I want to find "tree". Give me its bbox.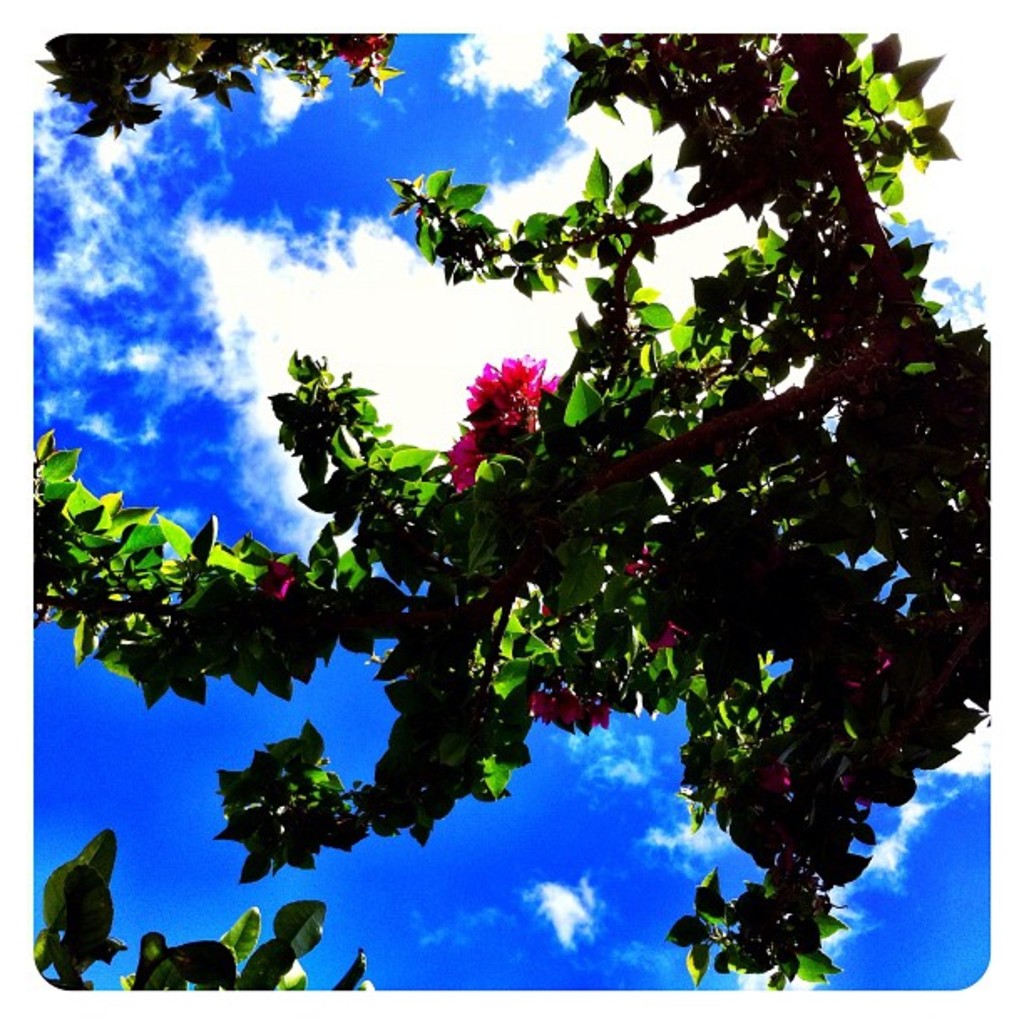
left=18, top=20, right=994, bottom=999.
